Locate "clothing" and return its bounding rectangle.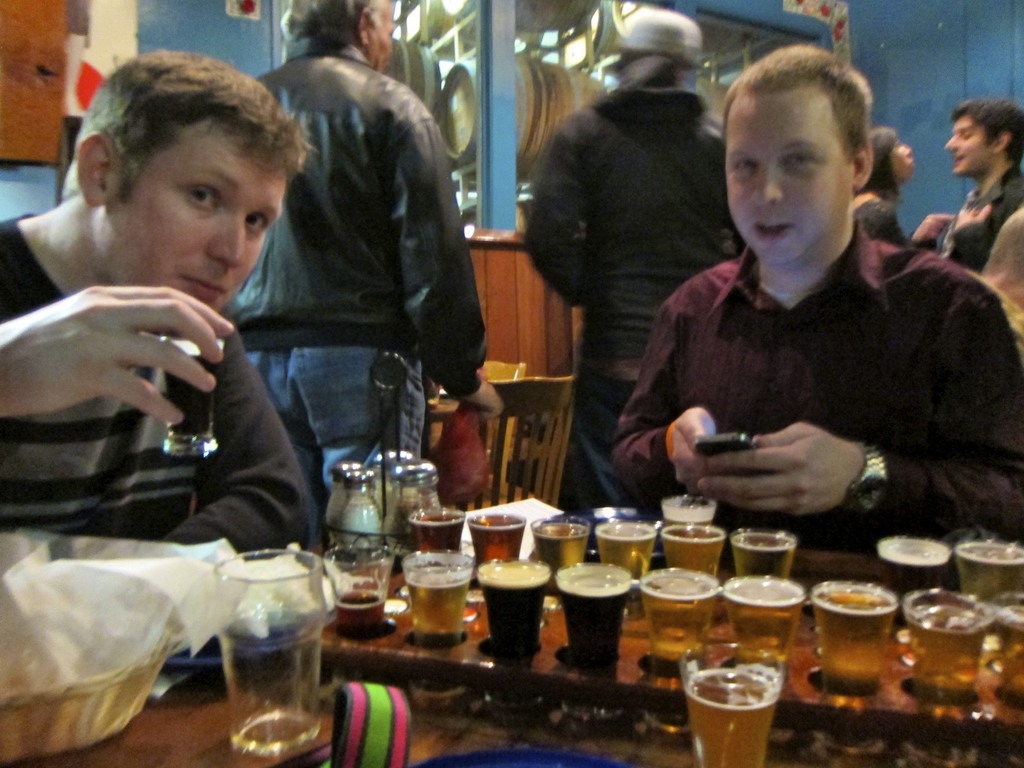
226, 47, 485, 397.
